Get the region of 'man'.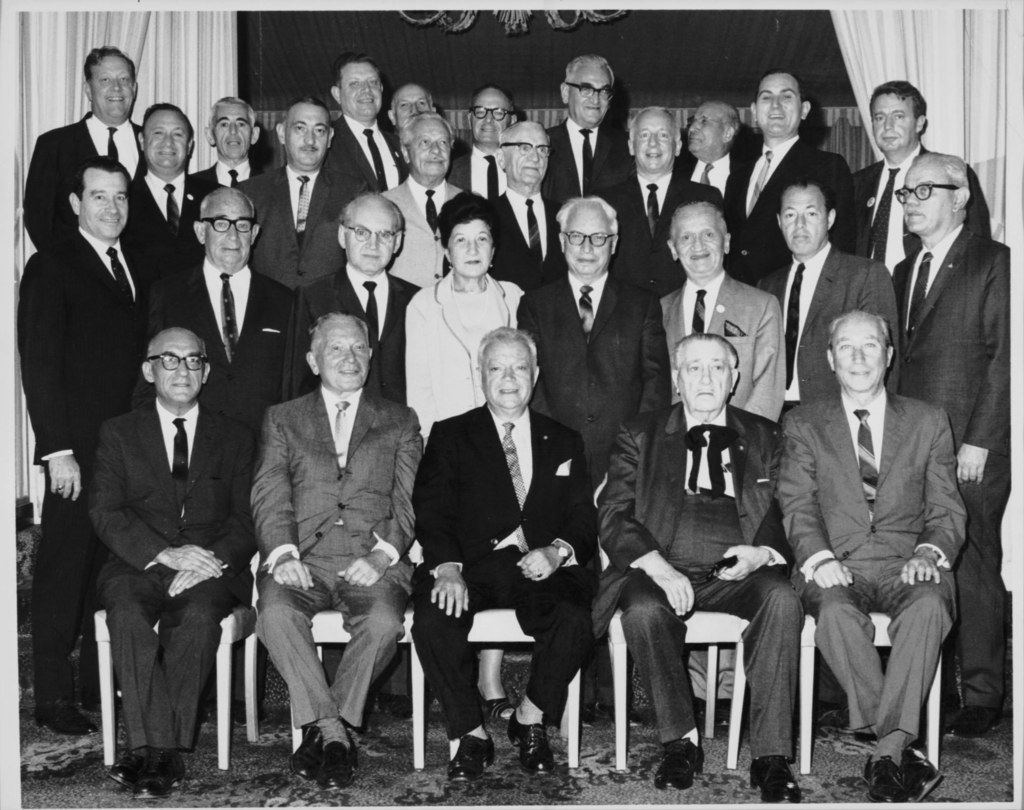
Rect(445, 88, 516, 206).
